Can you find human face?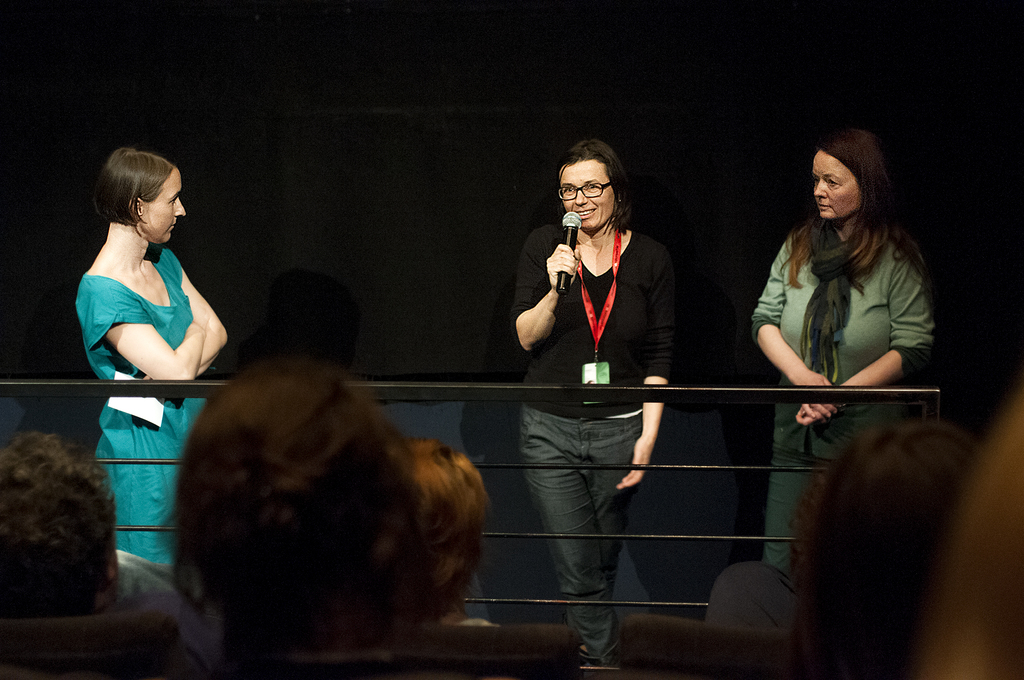
Yes, bounding box: l=143, t=168, r=184, b=243.
